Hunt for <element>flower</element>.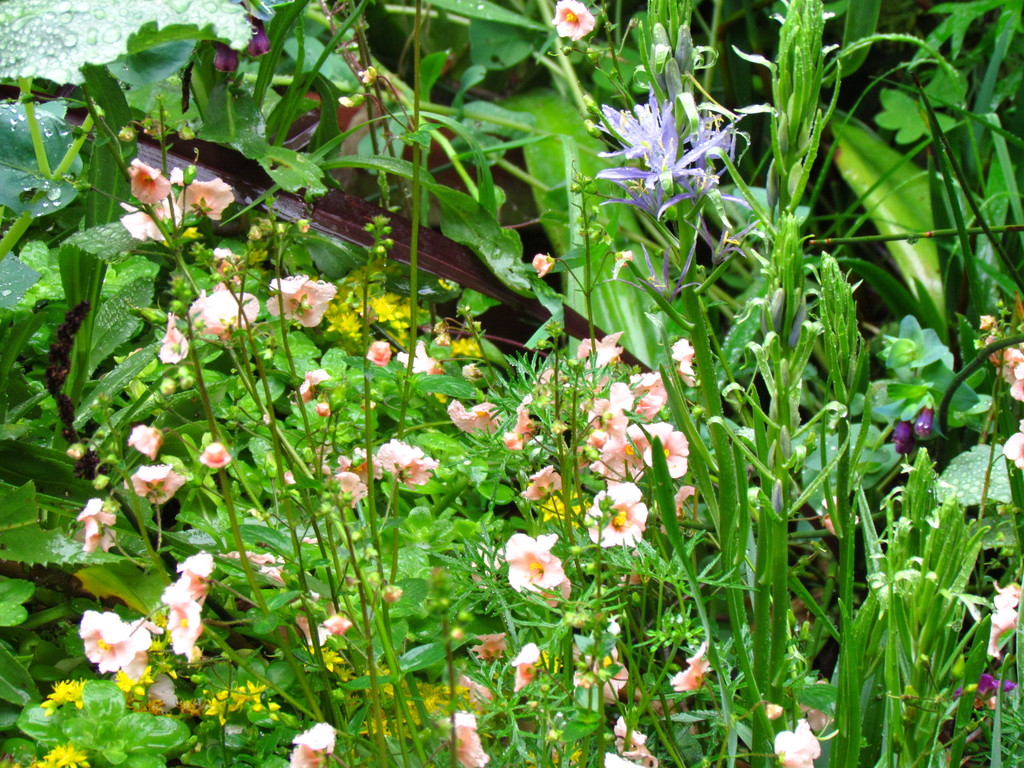
Hunted down at region(988, 577, 1022, 653).
